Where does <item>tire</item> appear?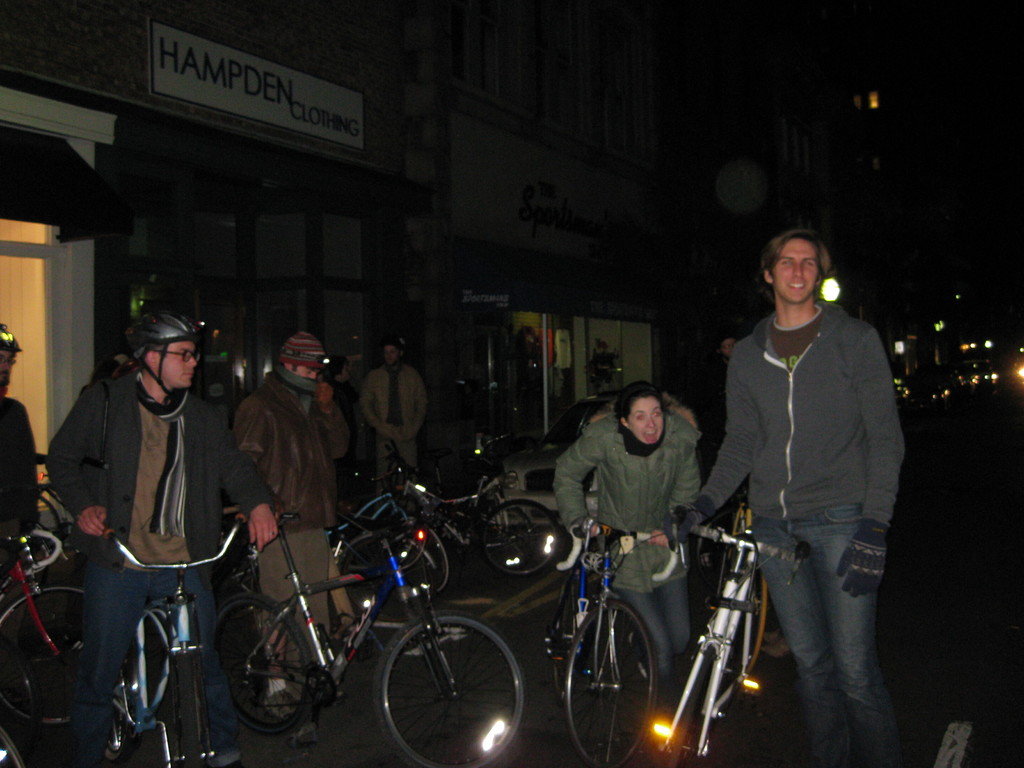
Appears at crop(204, 609, 321, 735).
